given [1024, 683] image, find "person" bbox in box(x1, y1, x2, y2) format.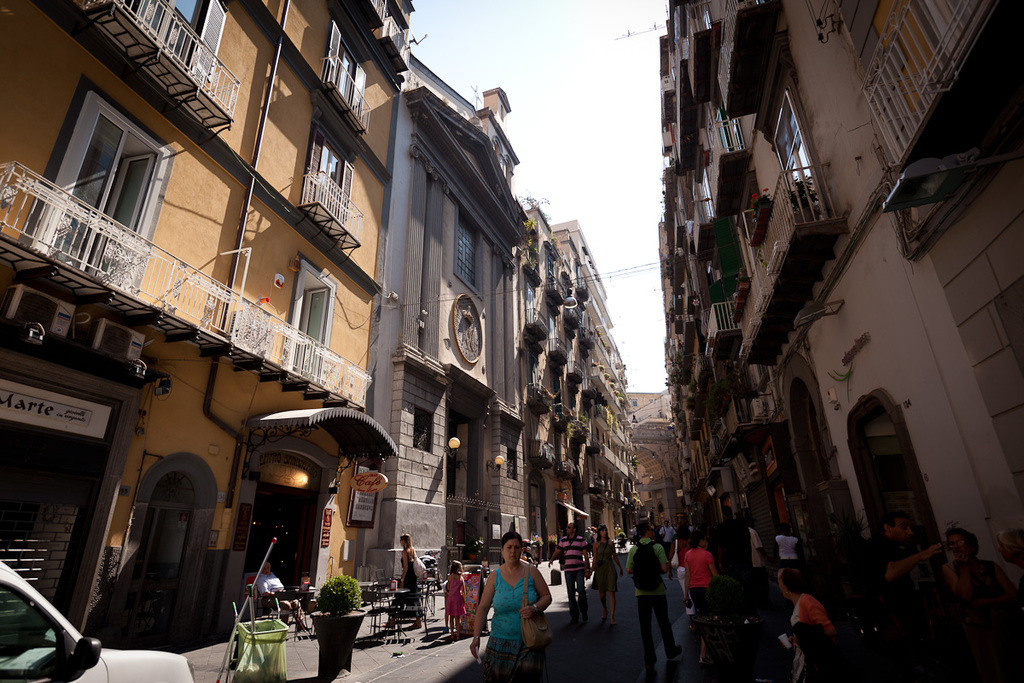
box(556, 520, 592, 625).
